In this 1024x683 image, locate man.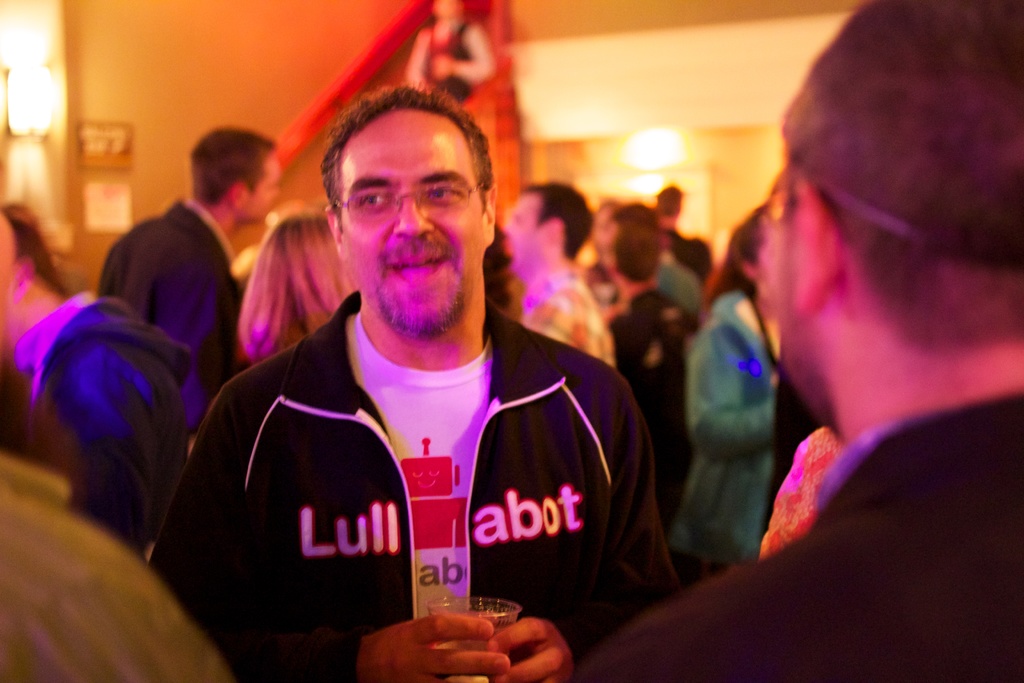
Bounding box: [94, 129, 270, 372].
